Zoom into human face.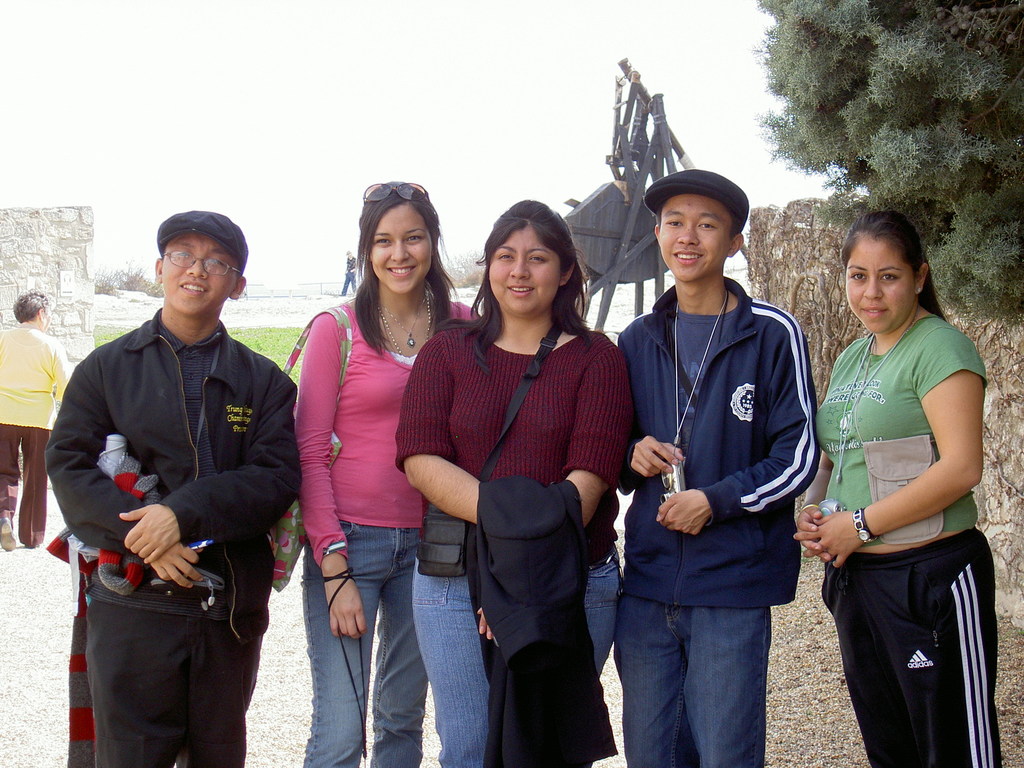
Zoom target: box(159, 230, 235, 316).
